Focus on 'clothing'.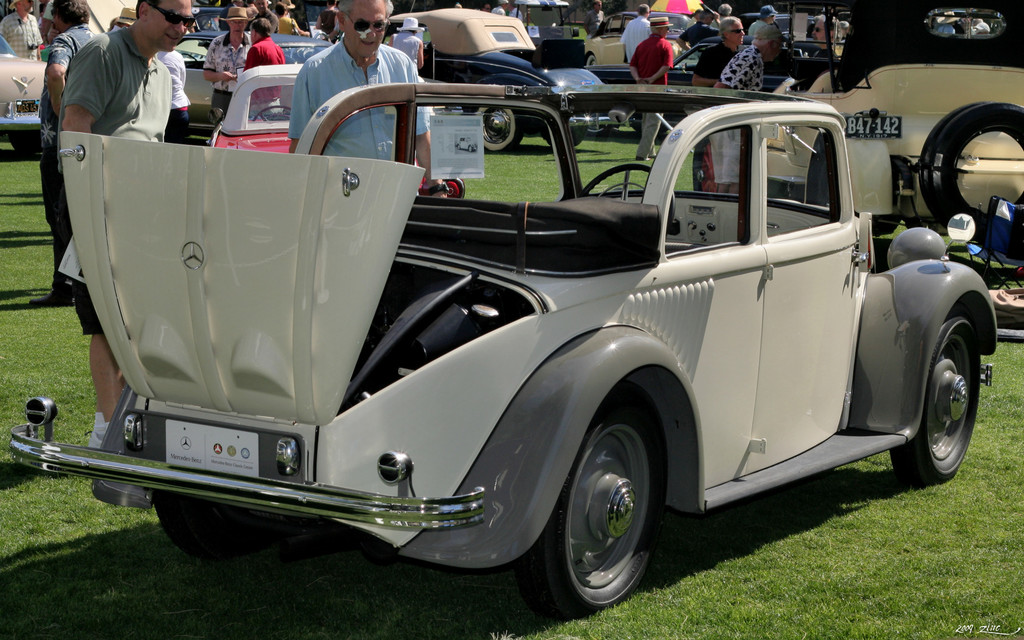
Focused at x1=285 y1=33 x2=431 y2=172.
